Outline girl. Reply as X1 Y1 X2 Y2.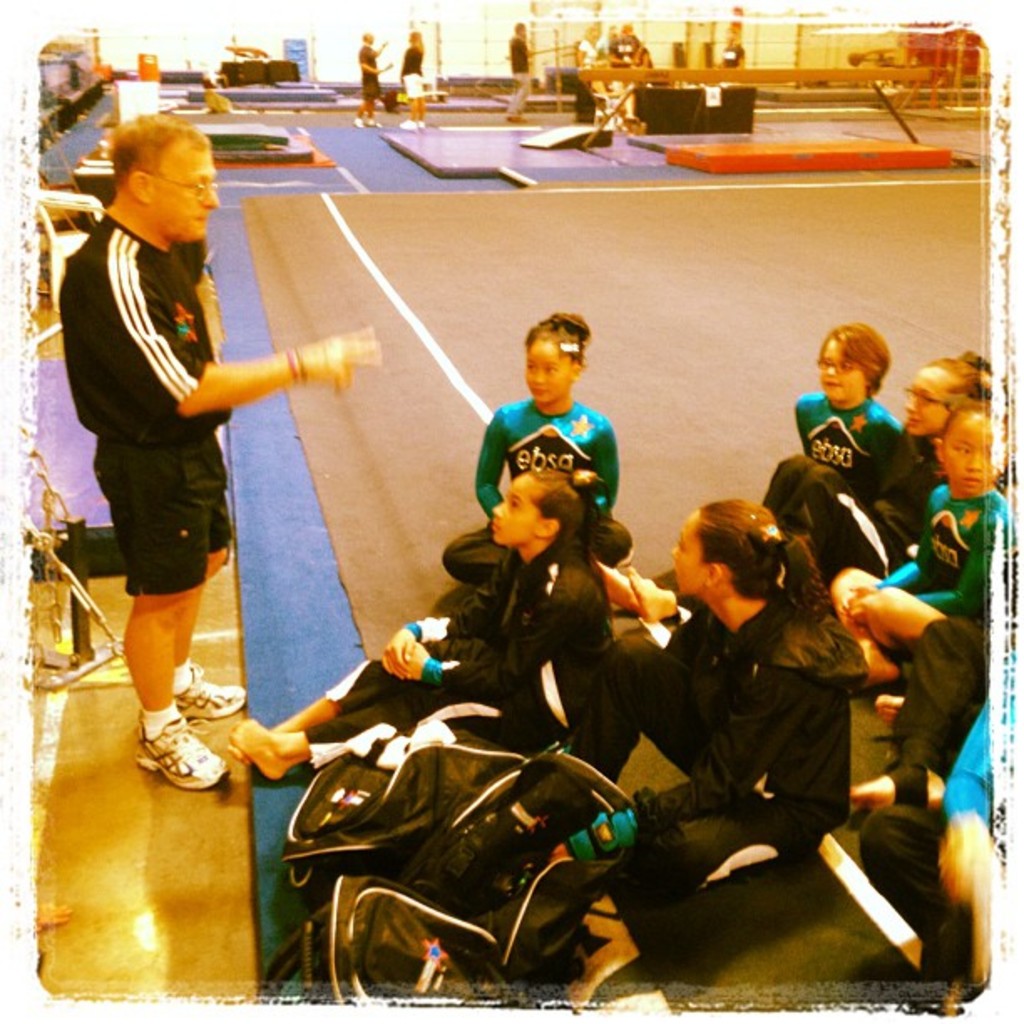
226 465 616 776.
